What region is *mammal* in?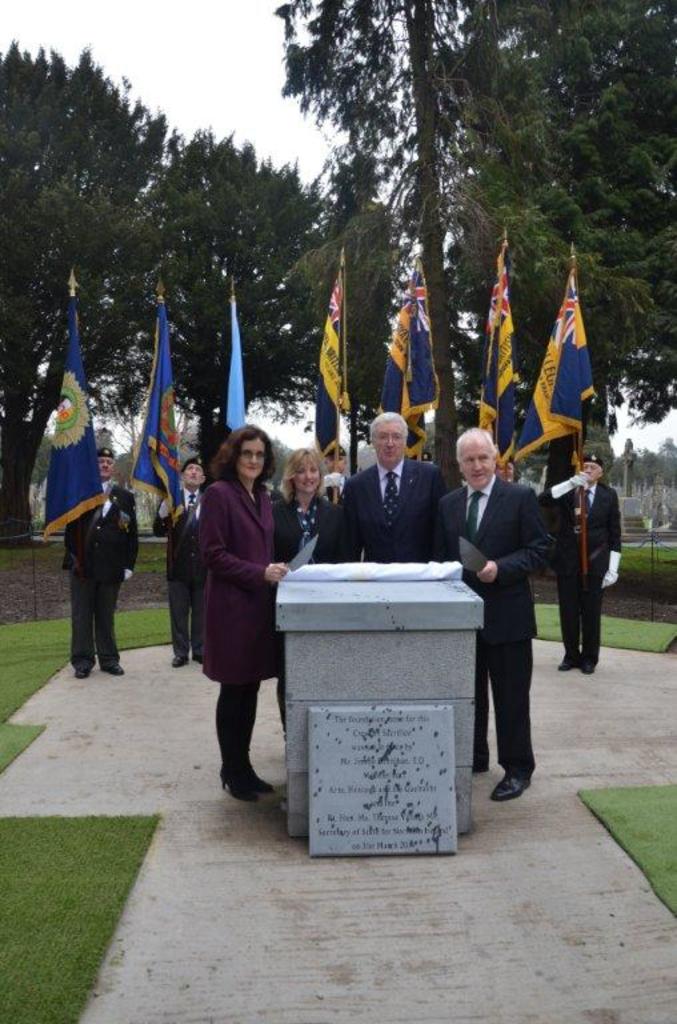
[left=344, top=415, right=458, bottom=561].
